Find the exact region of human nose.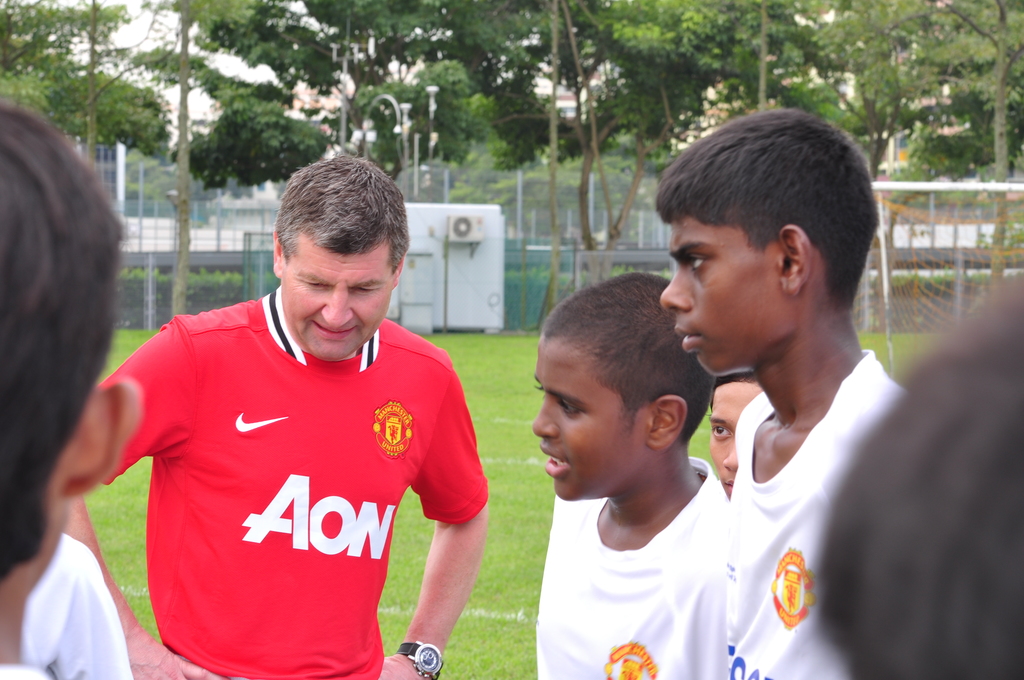
Exact region: bbox(531, 398, 559, 439).
